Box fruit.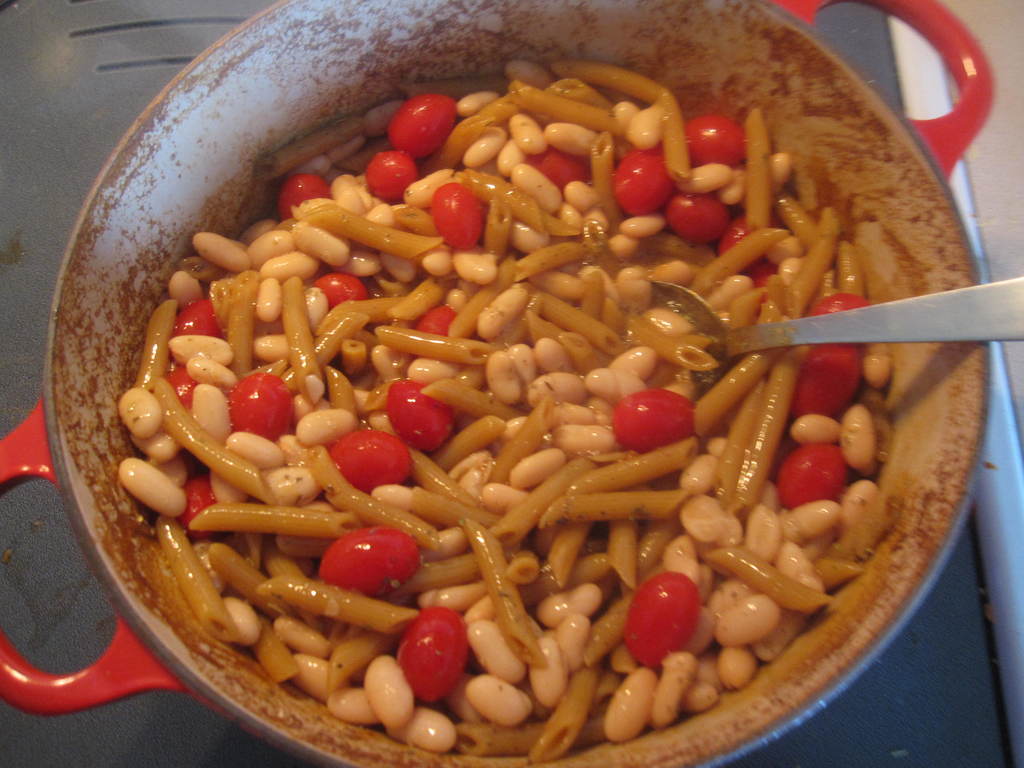
bbox(182, 474, 219, 525).
